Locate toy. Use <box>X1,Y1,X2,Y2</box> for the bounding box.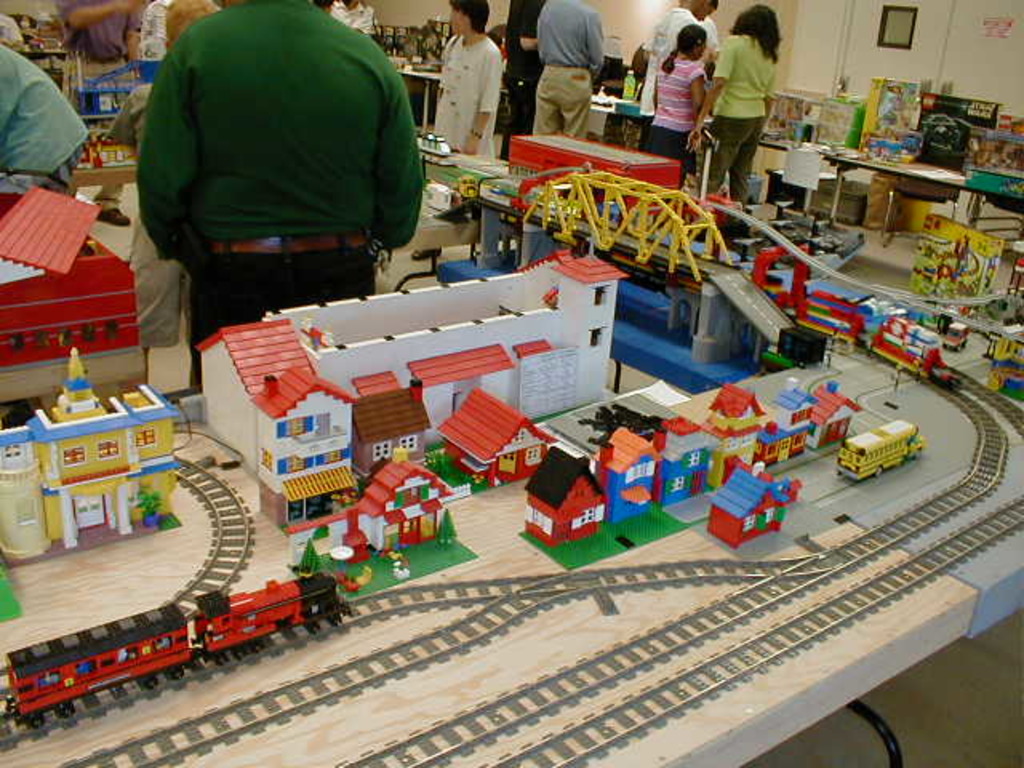
<box>523,442,616,550</box>.
